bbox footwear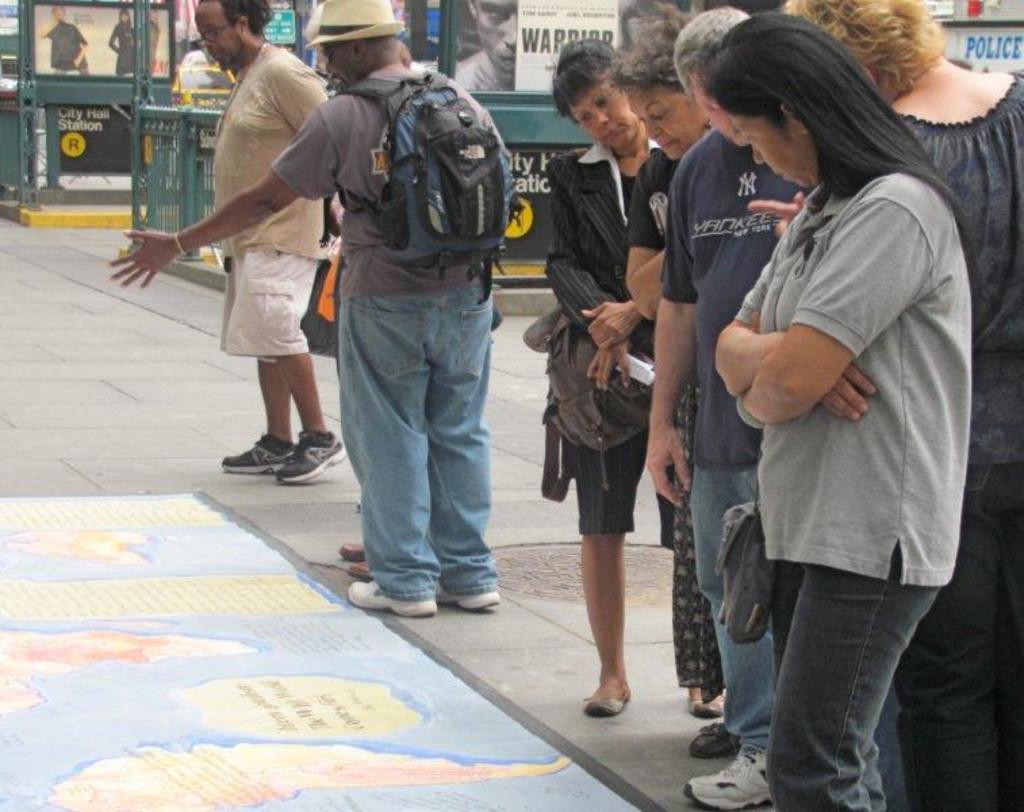
x1=275, y1=430, x2=346, y2=484
